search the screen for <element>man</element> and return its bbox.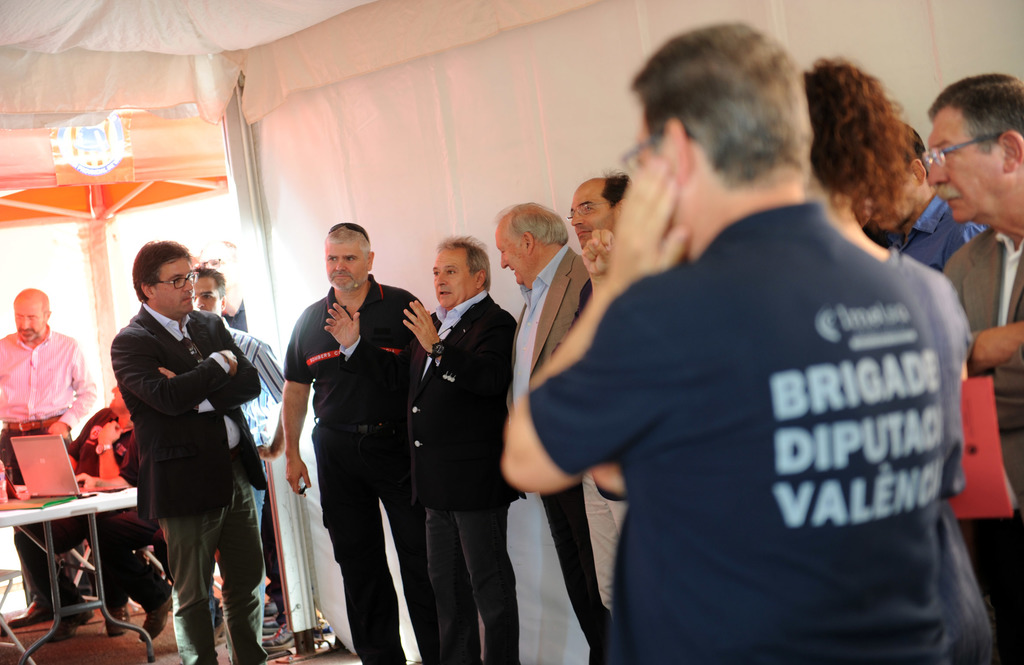
Found: (3, 378, 134, 641).
